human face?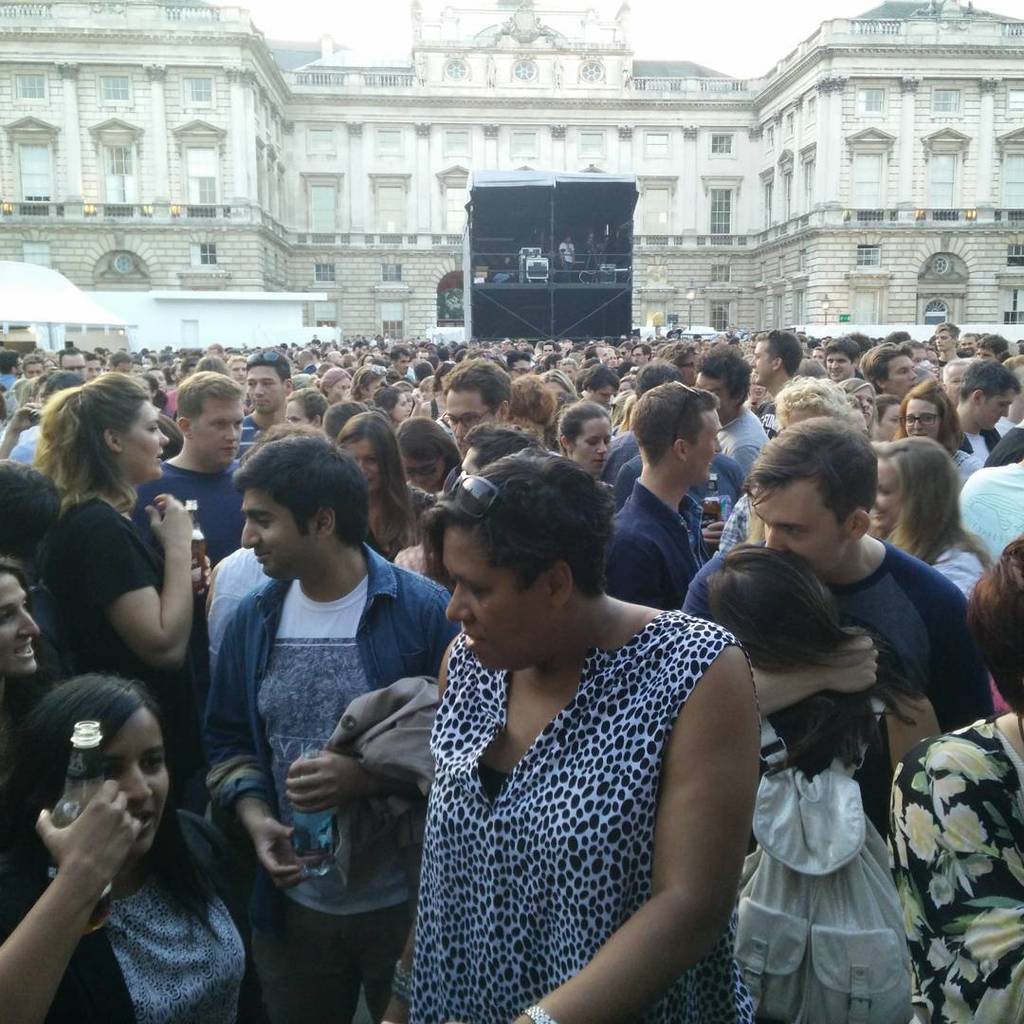
bbox=(698, 369, 741, 422)
